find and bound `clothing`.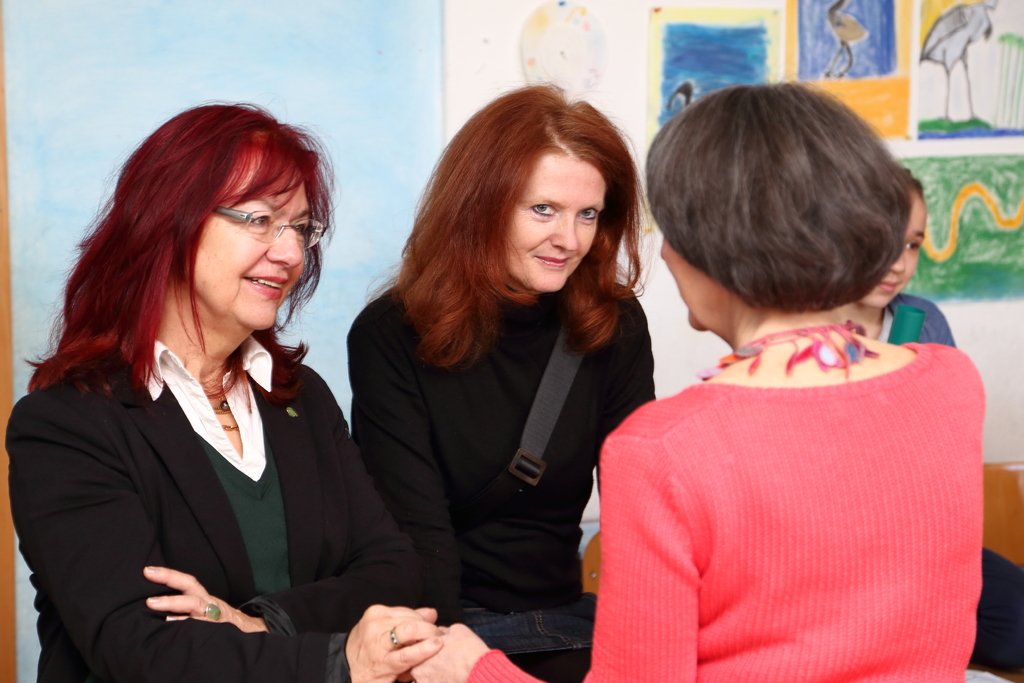
Bound: [x1=849, y1=288, x2=957, y2=345].
